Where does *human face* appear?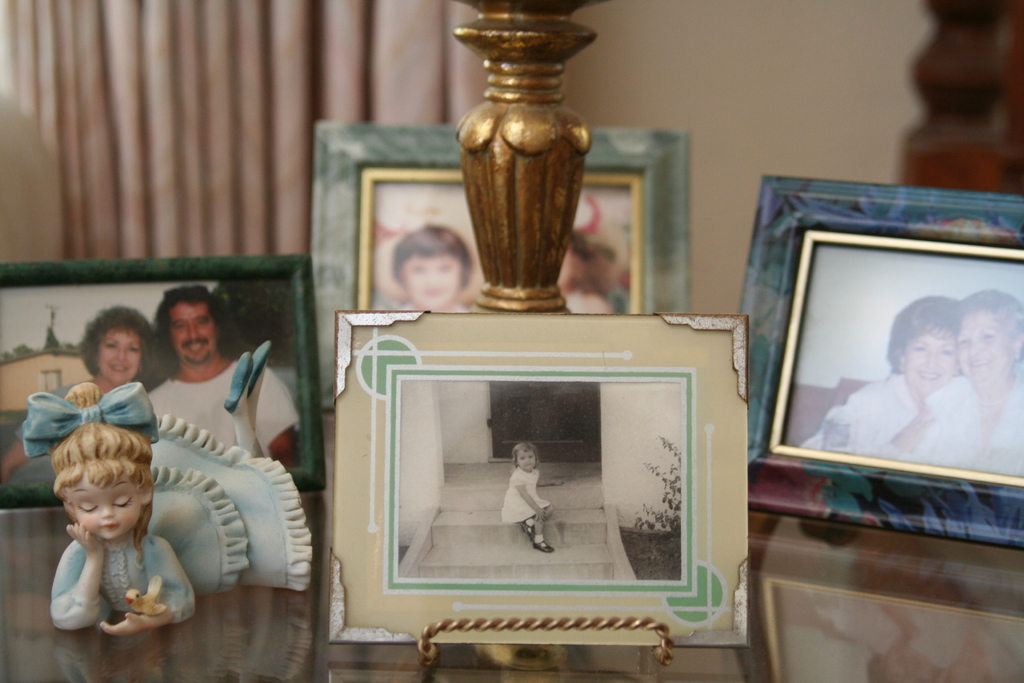
Appears at bbox(73, 483, 143, 541).
